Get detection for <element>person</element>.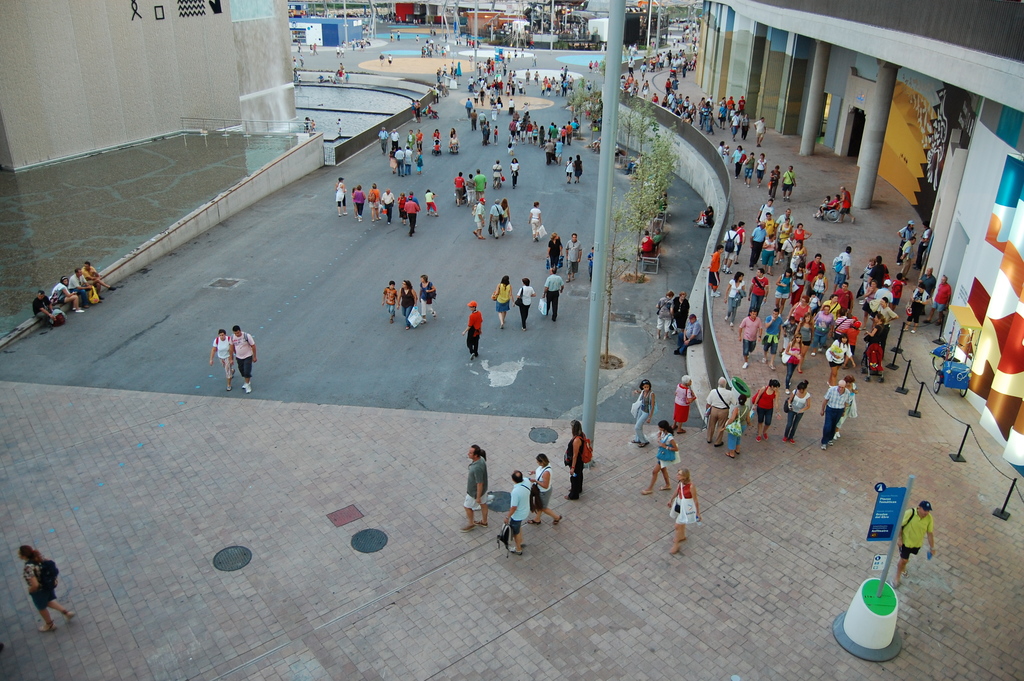
Detection: pyautogui.locateOnScreen(796, 315, 817, 375).
